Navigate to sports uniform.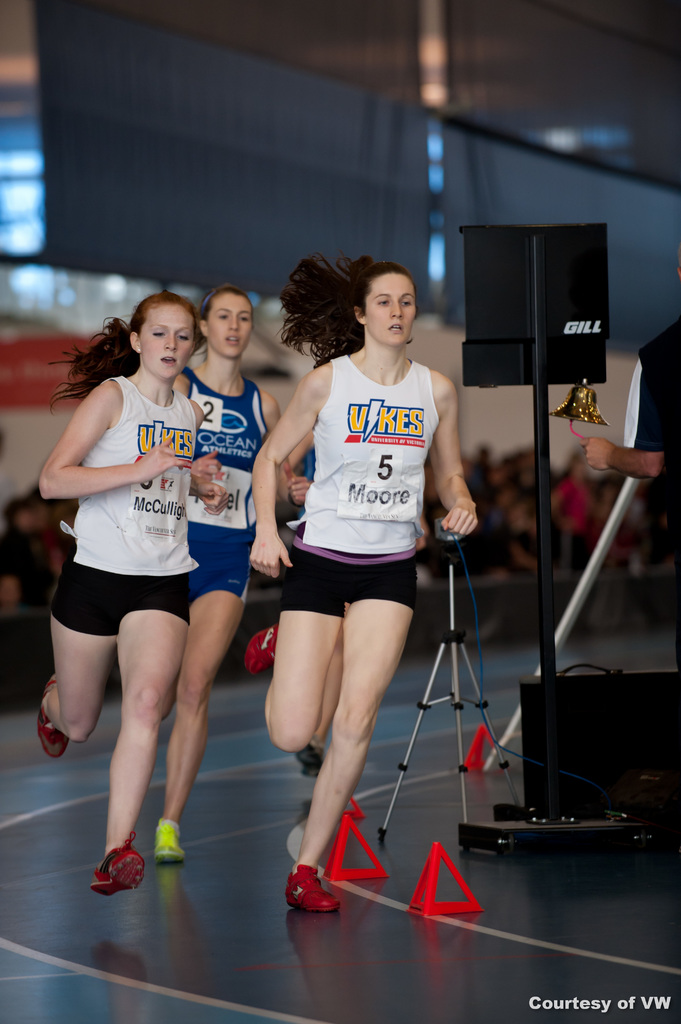
Navigation target: [left=287, top=347, right=443, bottom=620].
